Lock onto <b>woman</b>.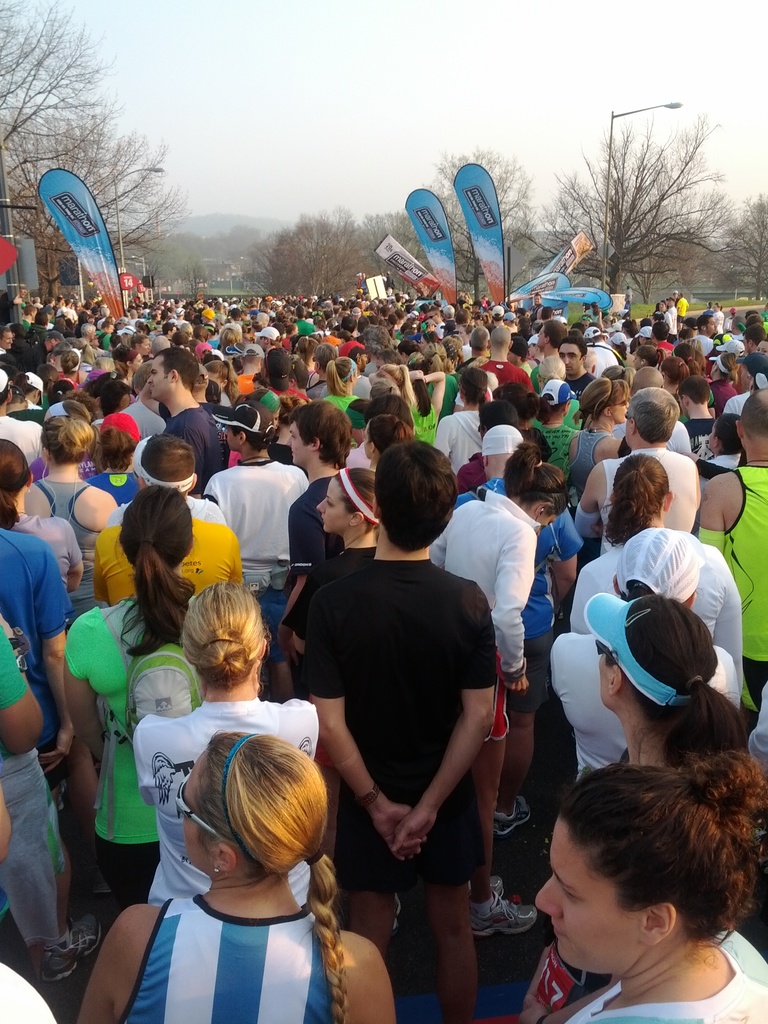
Locked: box=[115, 351, 144, 389].
